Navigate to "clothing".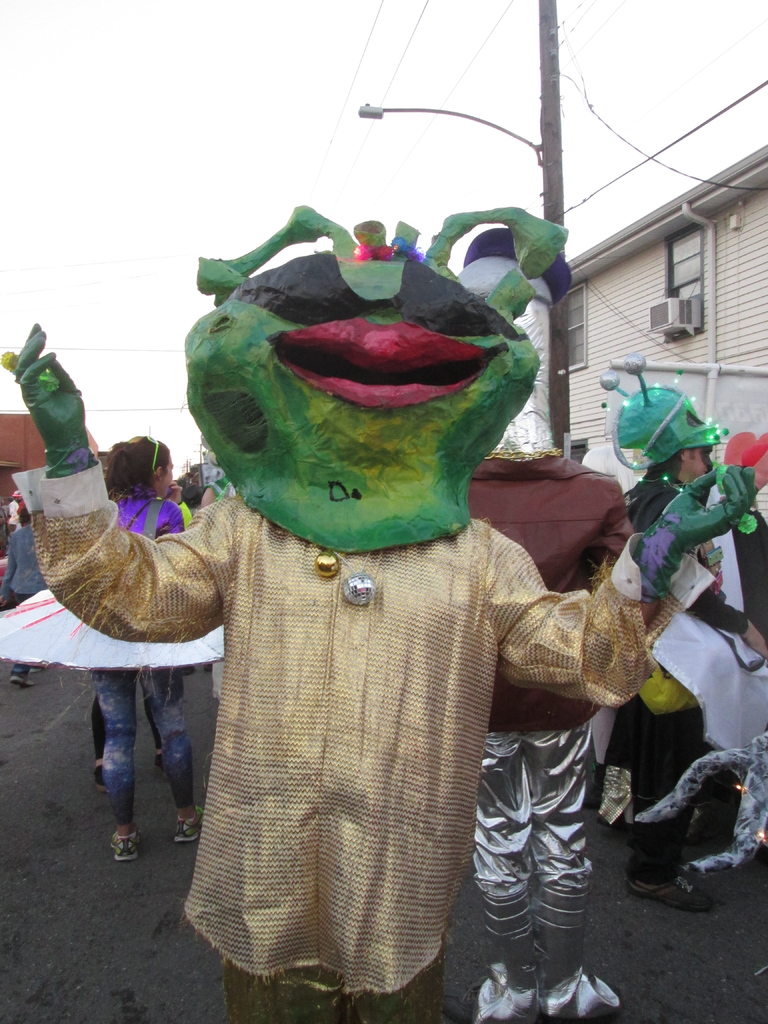
Navigation target: region(0, 523, 43, 675).
